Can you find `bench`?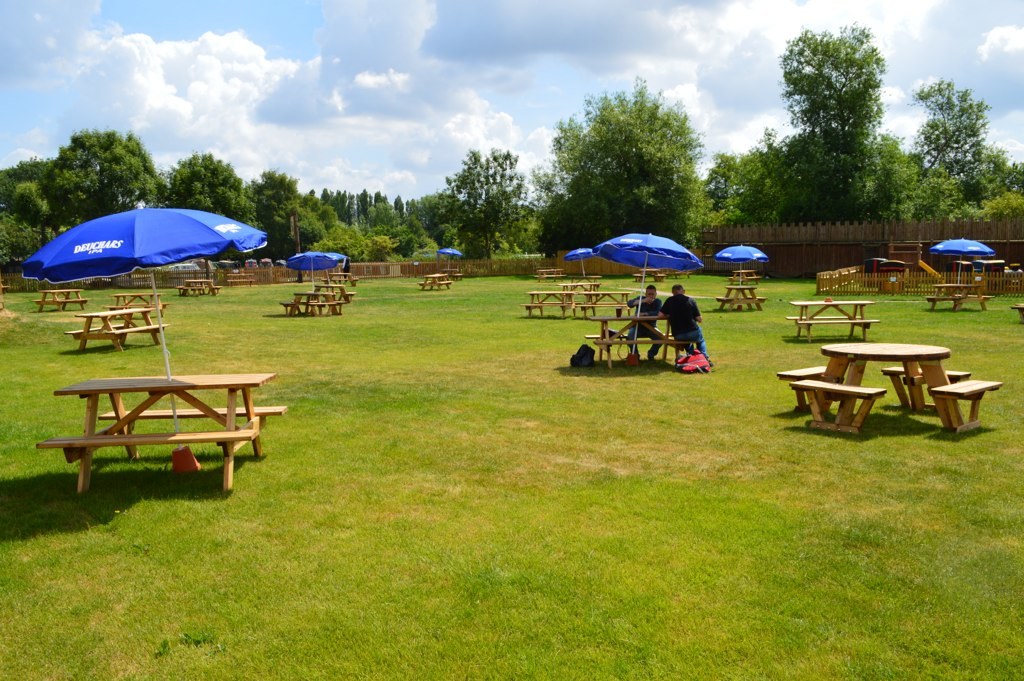
Yes, bounding box: 930, 285, 987, 317.
